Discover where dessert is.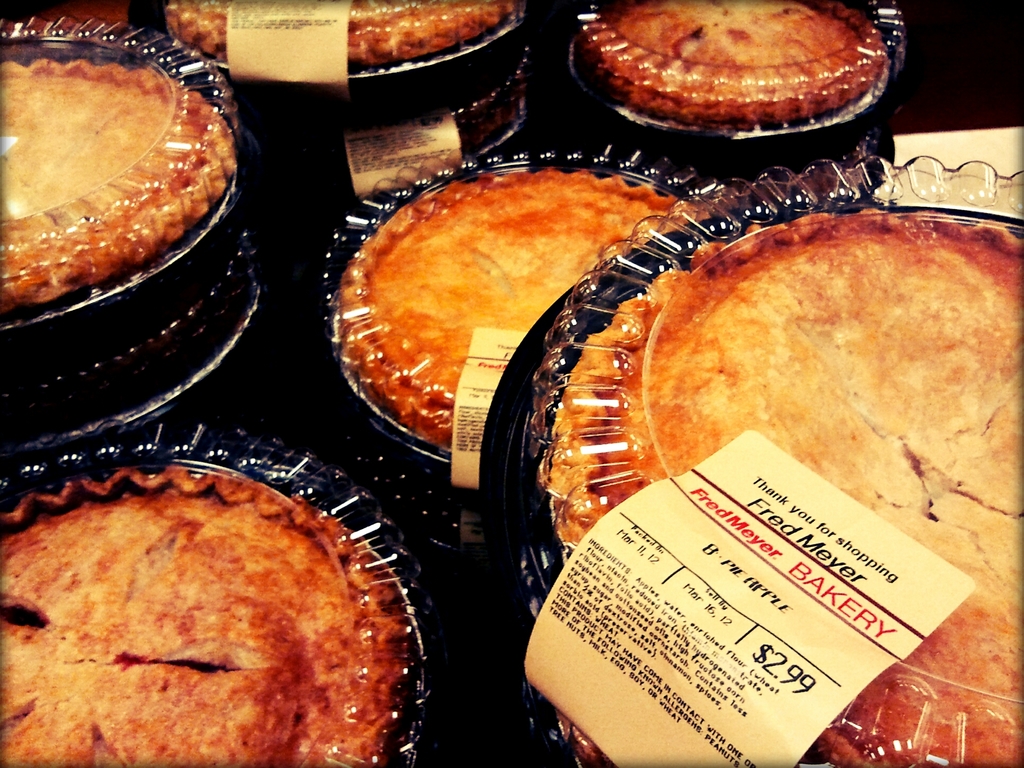
Discovered at Rect(335, 161, 707, 445).
